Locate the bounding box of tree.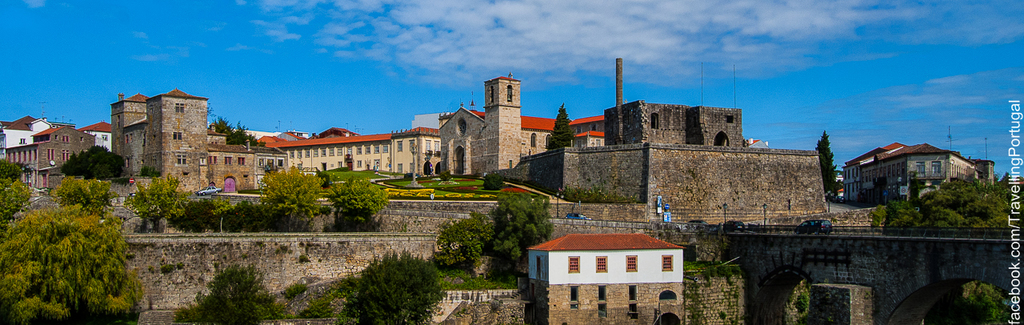
Bounding box: 0/195/143/324.
